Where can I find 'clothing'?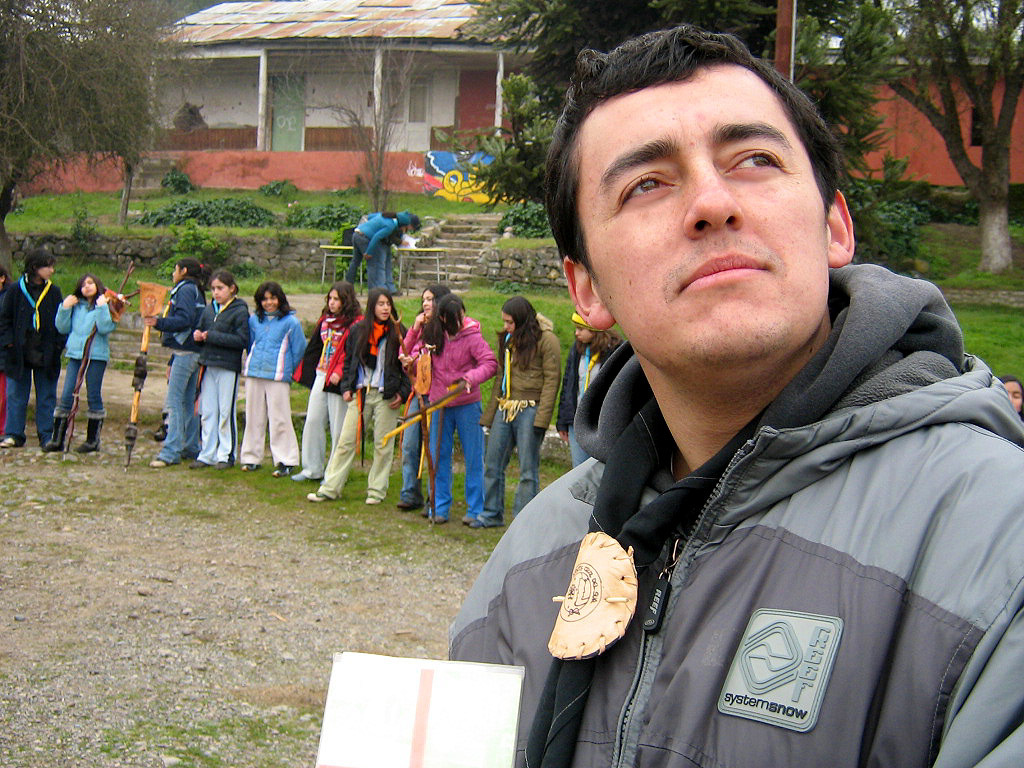
You can find it at bbox=[473, 316, 550, 511].
